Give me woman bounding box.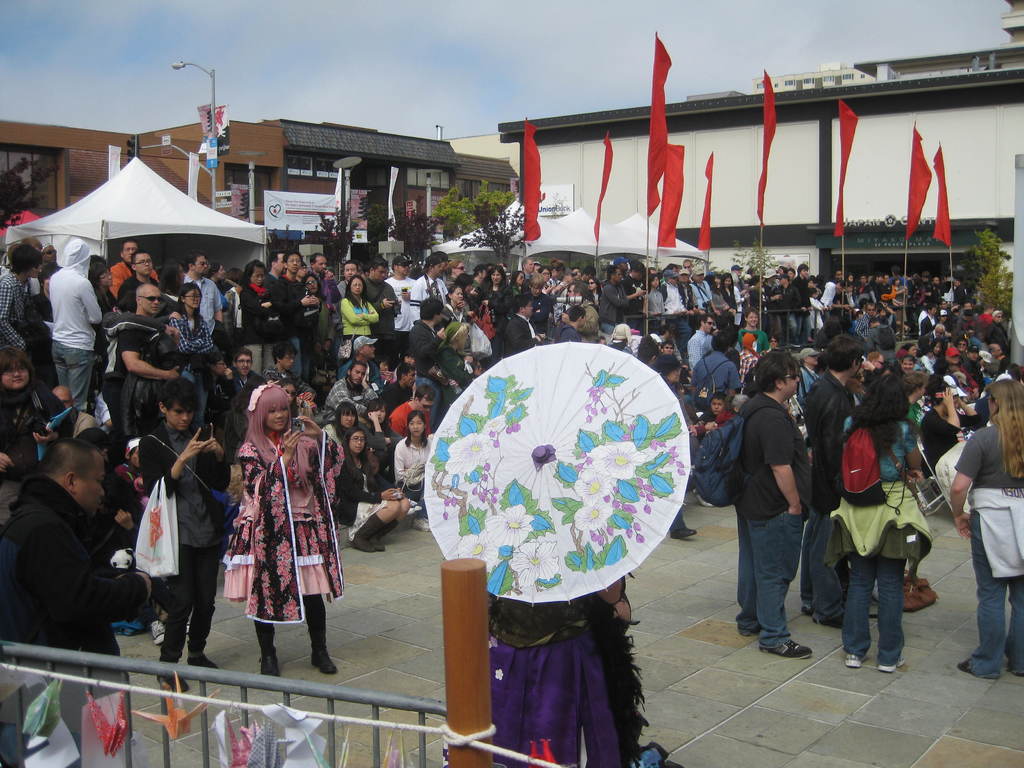
{"left": 321, "top": 403, "right": 357, "bottom": 450}.
